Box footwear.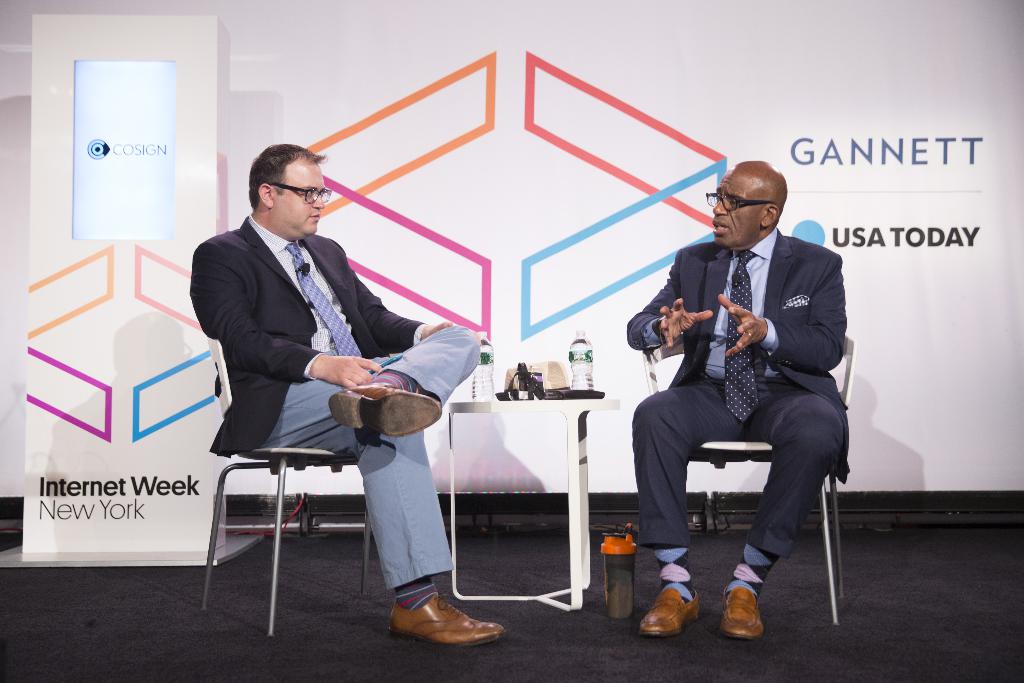
<bbox>329, 375, 444, 441</bbox>.
